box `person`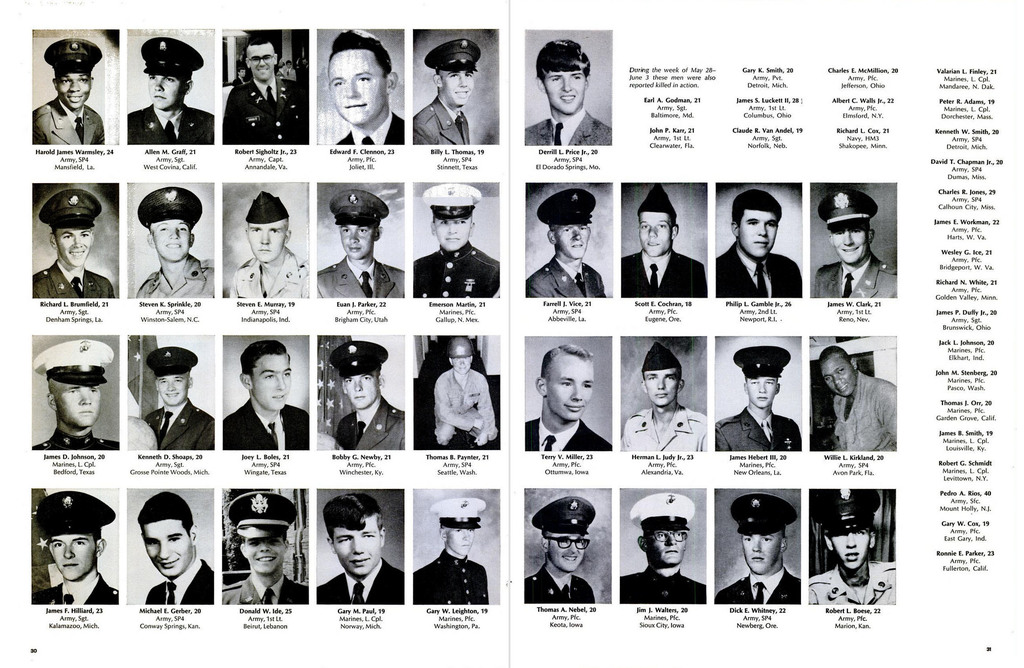
pyautogui.locateOnScreen(808, 507, 894, 606)
